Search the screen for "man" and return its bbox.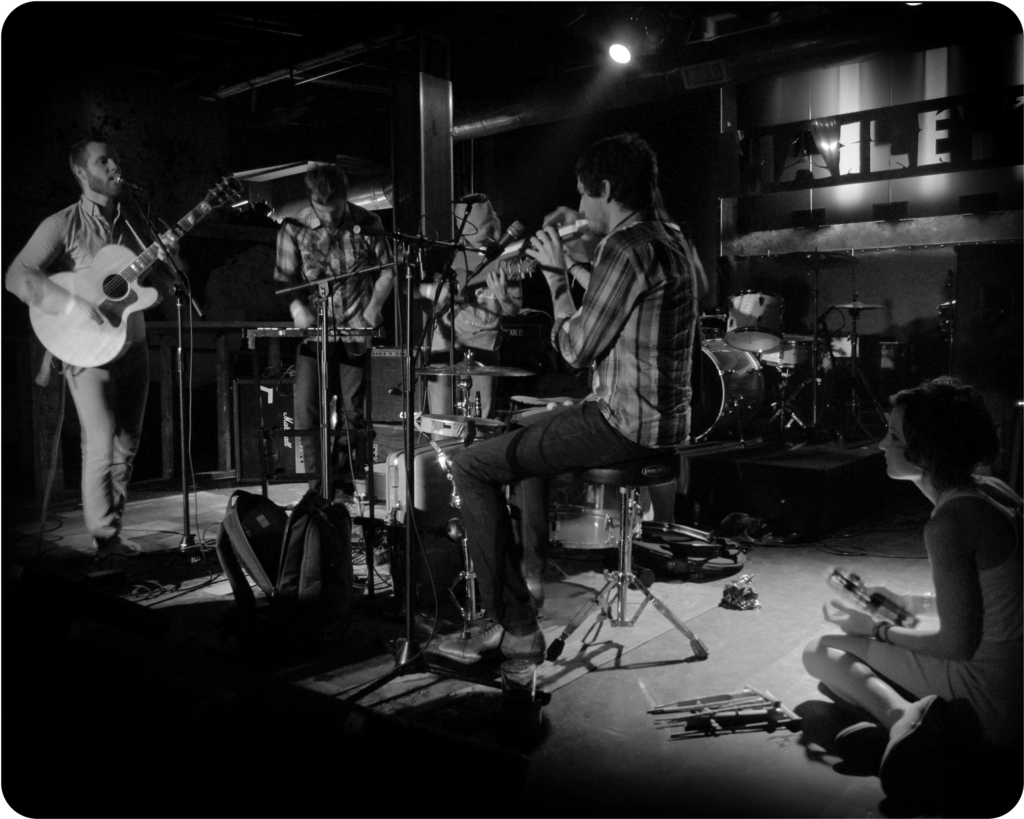
Found: Rect(274, 163, 399, 519).
